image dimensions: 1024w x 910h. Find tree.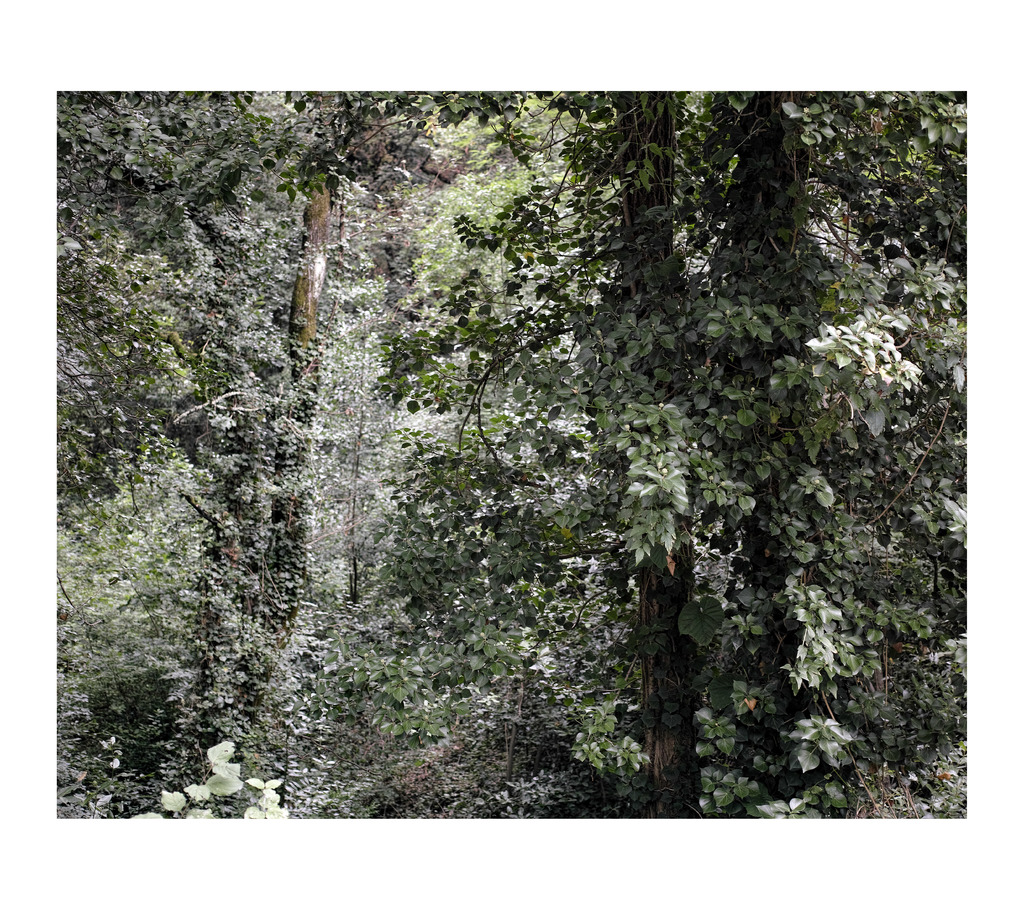
x1=330 y1=97 x2=925 y2=770.
